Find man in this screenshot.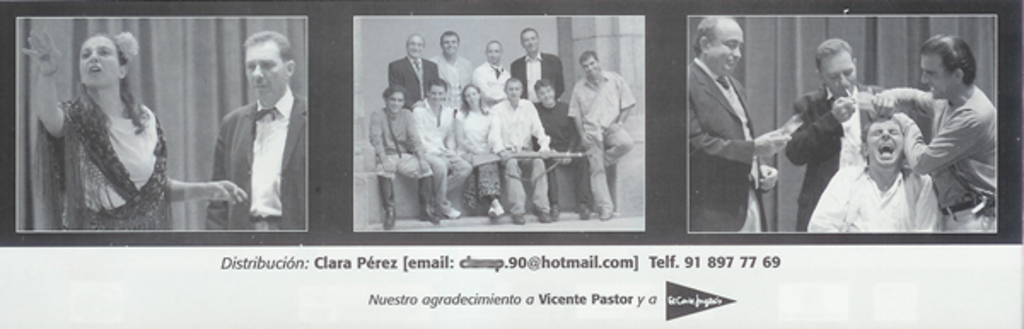
The bounding box for man is [x1=678, y1=17, x2=794, y2=232].
